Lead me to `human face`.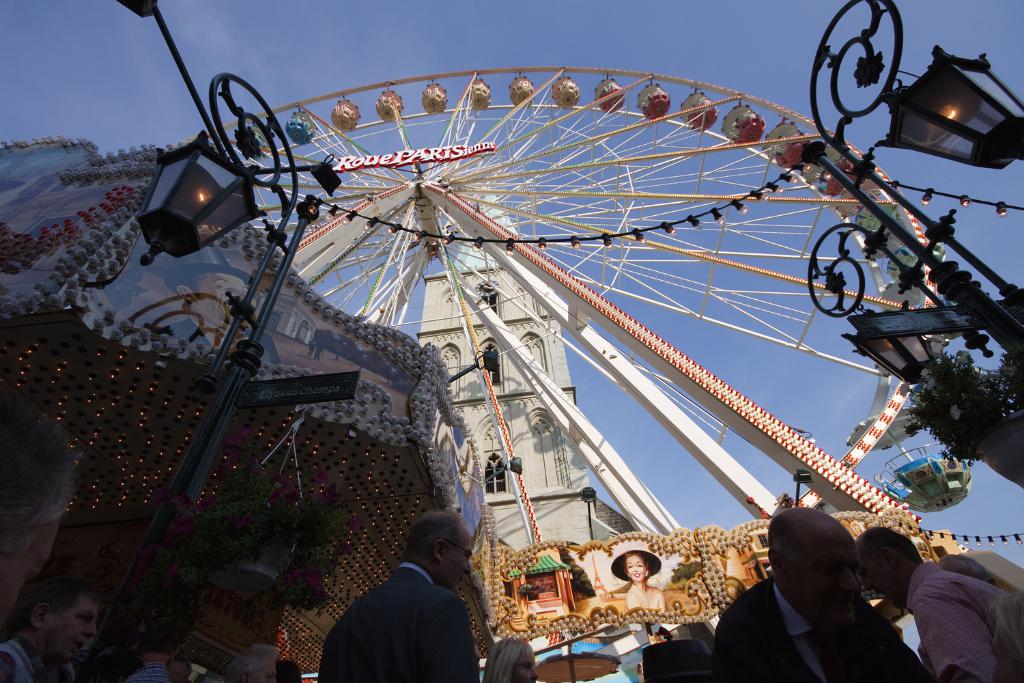
Lead to detection(514, 652, 539, 682).
